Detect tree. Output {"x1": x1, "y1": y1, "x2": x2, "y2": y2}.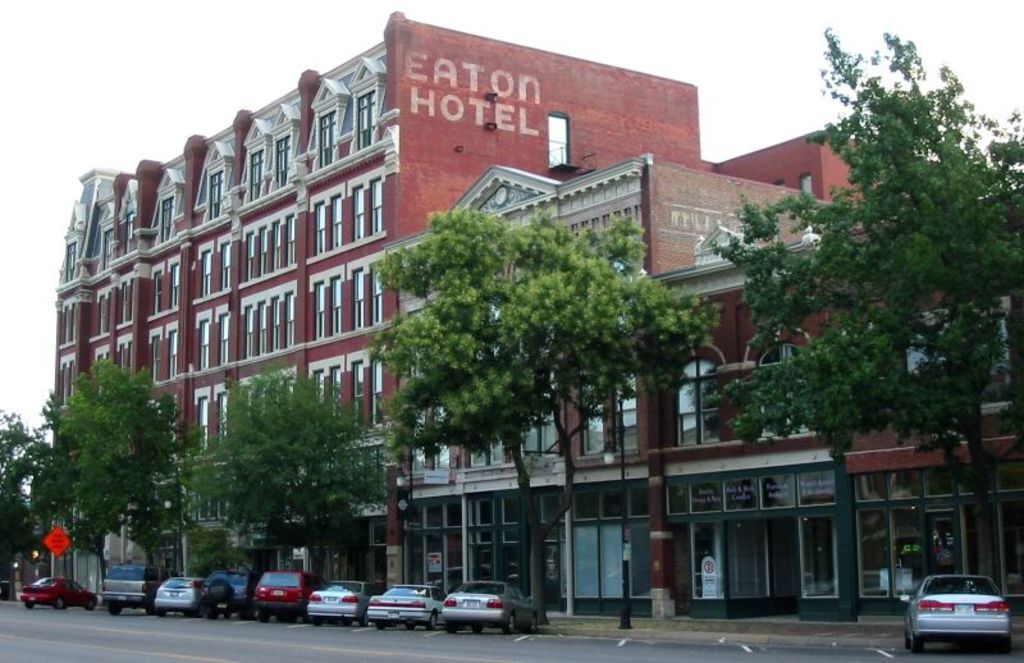
{"x1": 0, "y1": 415, "x2": 72, "y2": 576}.
